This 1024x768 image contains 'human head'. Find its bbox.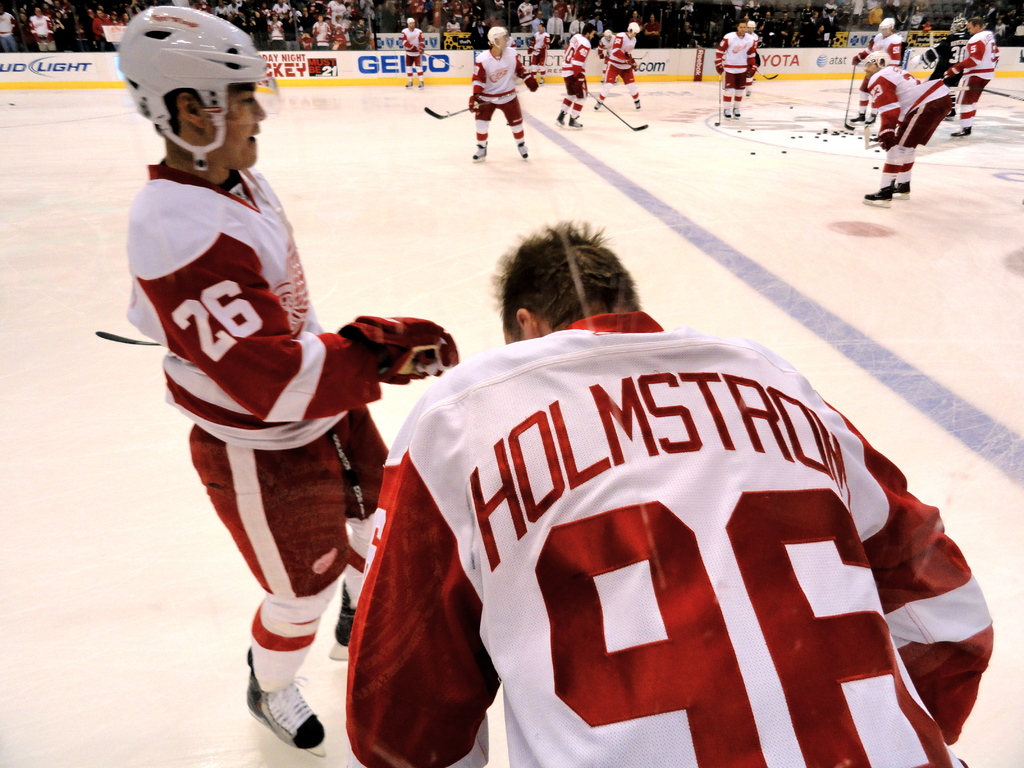
[627,21,640,38].
